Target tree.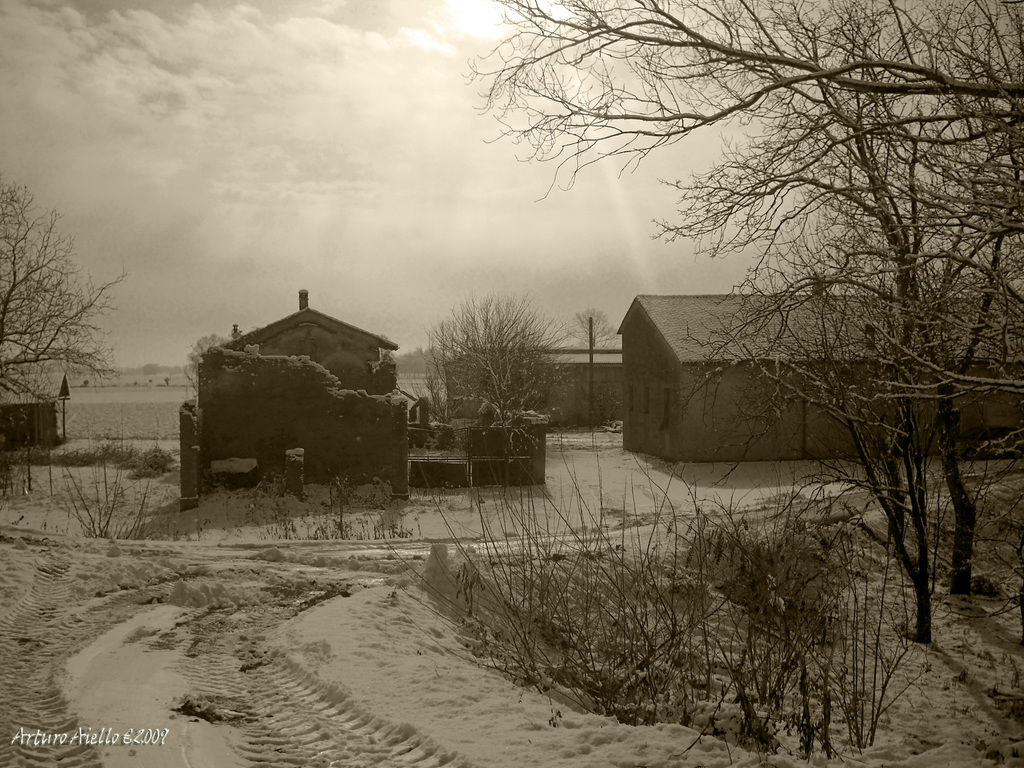
Target region: <region>0, 177, 121, 428</region>.
